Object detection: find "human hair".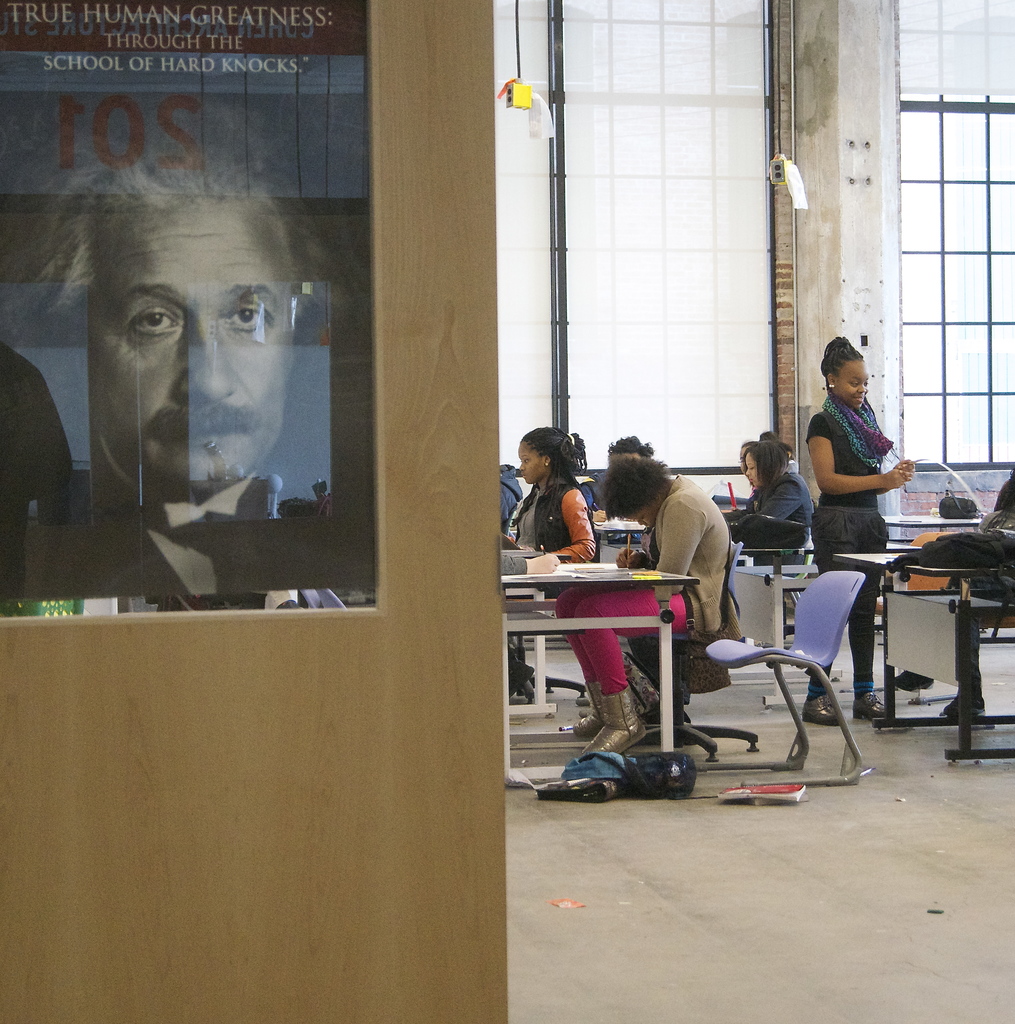
bbox=(818, 332, 872, 375).
